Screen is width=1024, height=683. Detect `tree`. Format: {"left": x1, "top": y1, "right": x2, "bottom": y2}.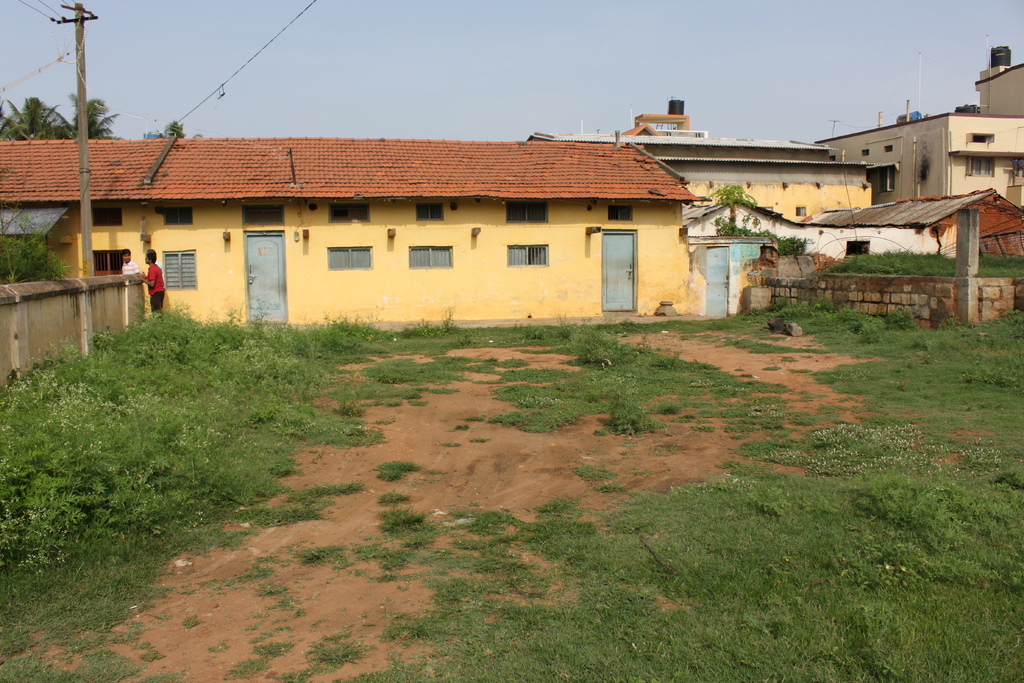
{"left": 1, "top": 93, "right": 119, "bottom": 133}.
